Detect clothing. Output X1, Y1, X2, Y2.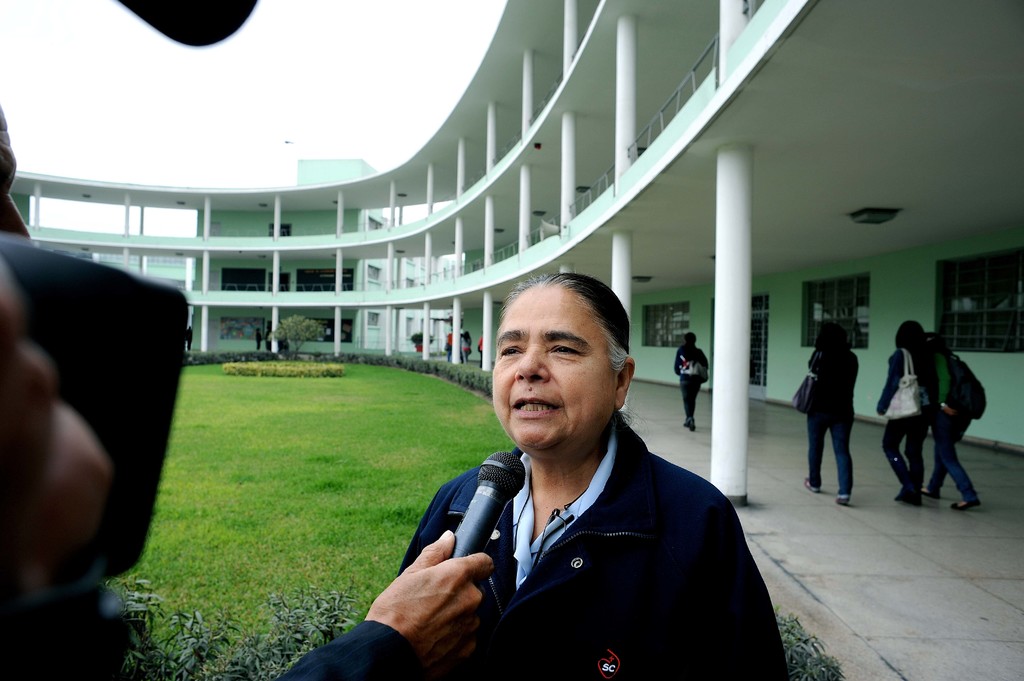
916, 358, 977, 497.
